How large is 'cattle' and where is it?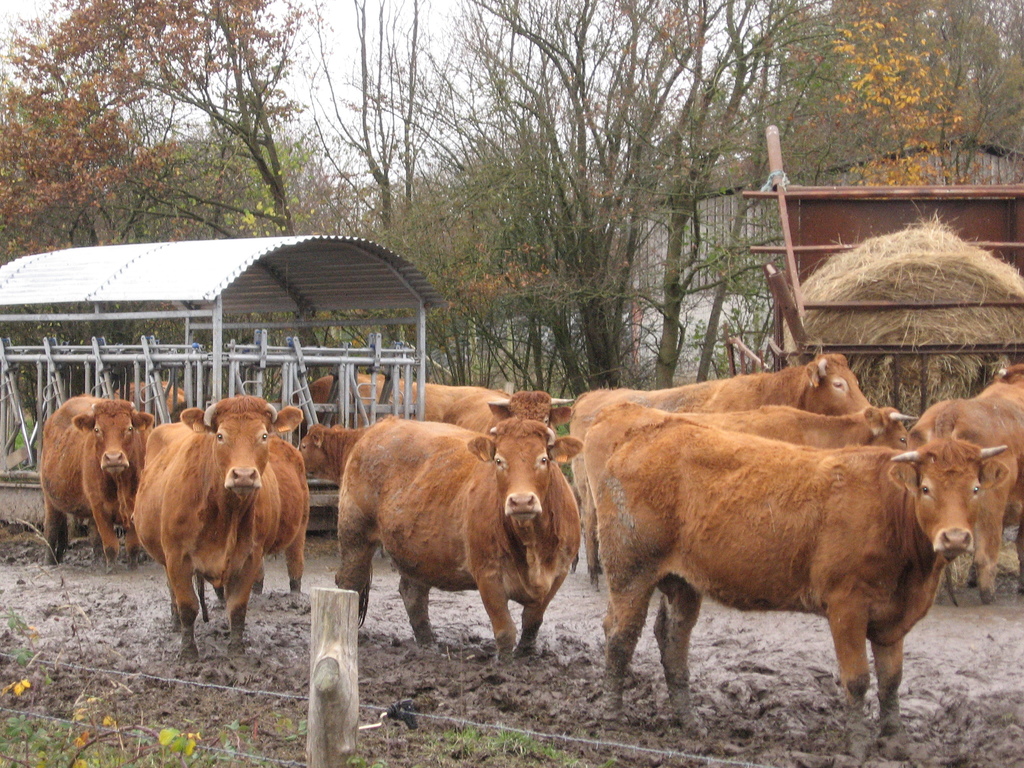
Bounding box: locate(602, 413, 1007, 730).
